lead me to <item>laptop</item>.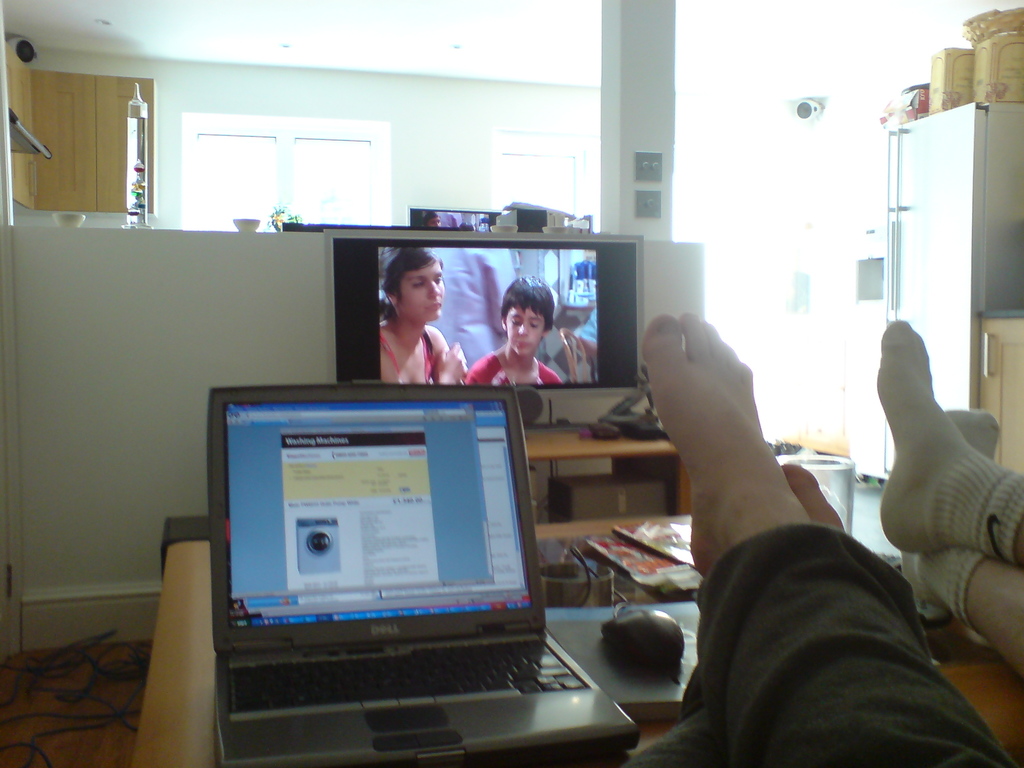
Lead to box(163, 377, 646, 766).
